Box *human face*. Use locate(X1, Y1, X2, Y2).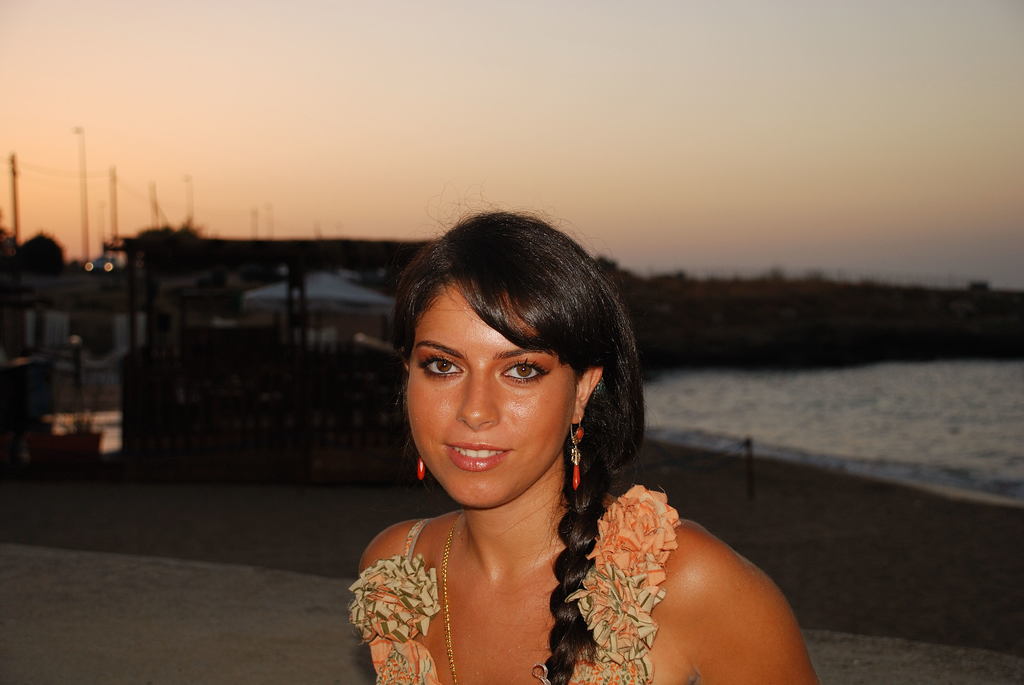
locate(407, 278, 573, 511).
